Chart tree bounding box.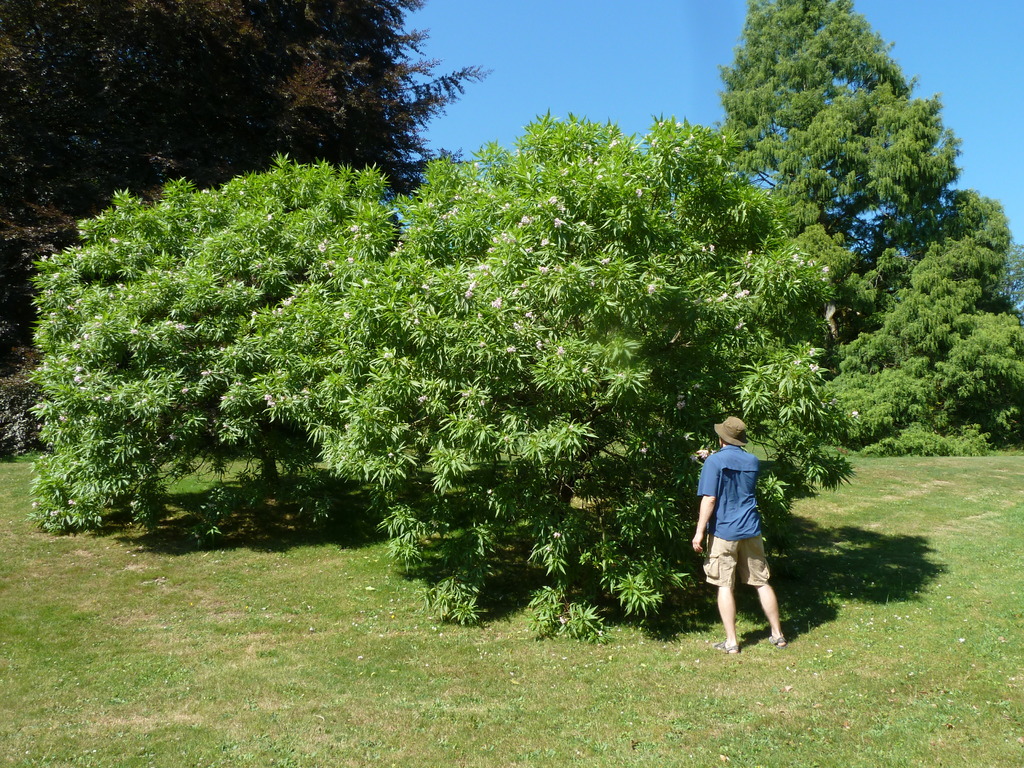
Charted: 307:104:859:644.
